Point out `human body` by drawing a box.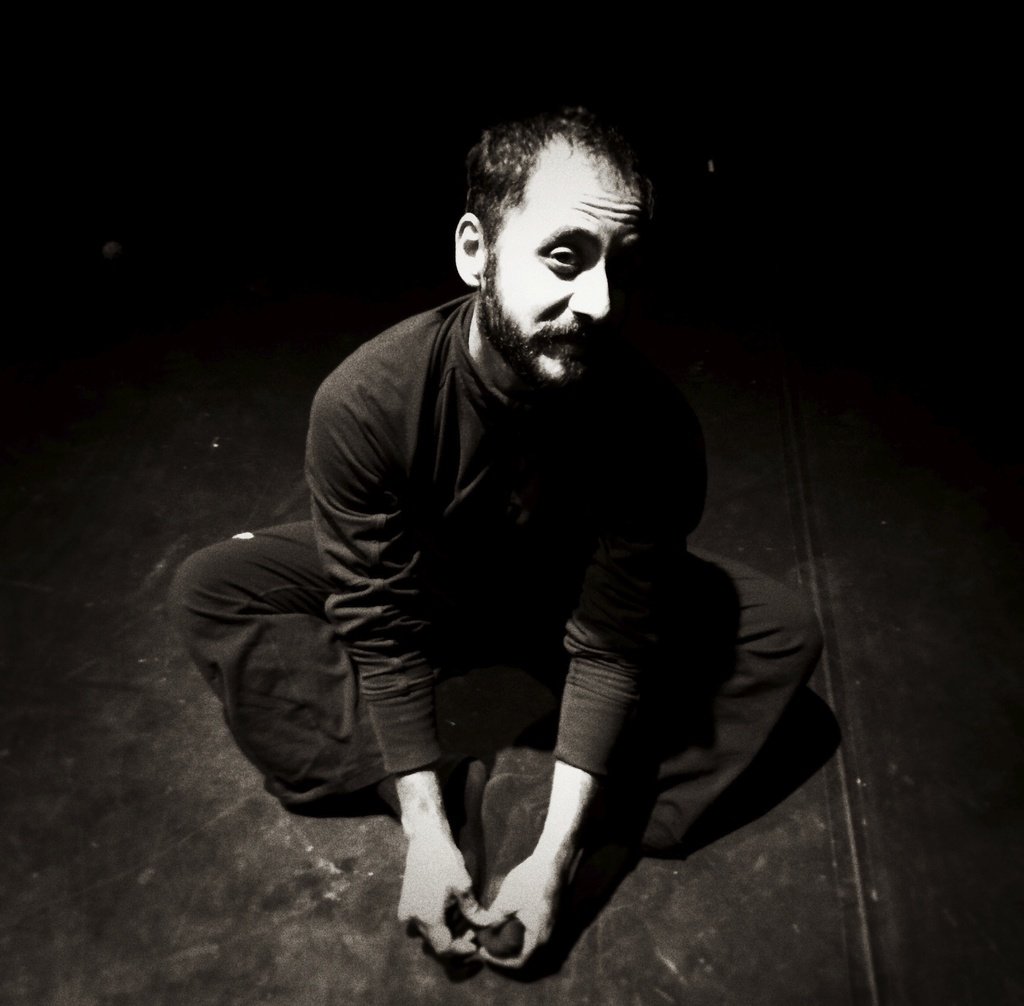
[163,113,806,1005].
